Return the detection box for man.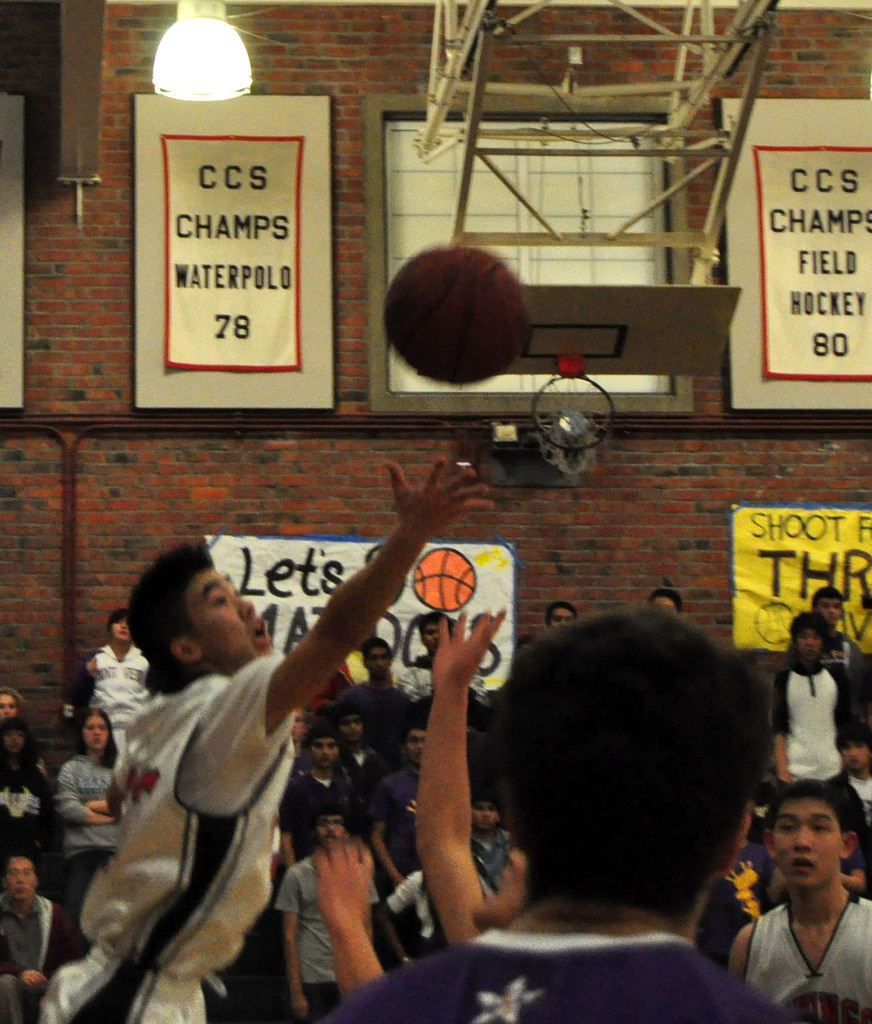
select_region(0, 824, 77, 1023).
